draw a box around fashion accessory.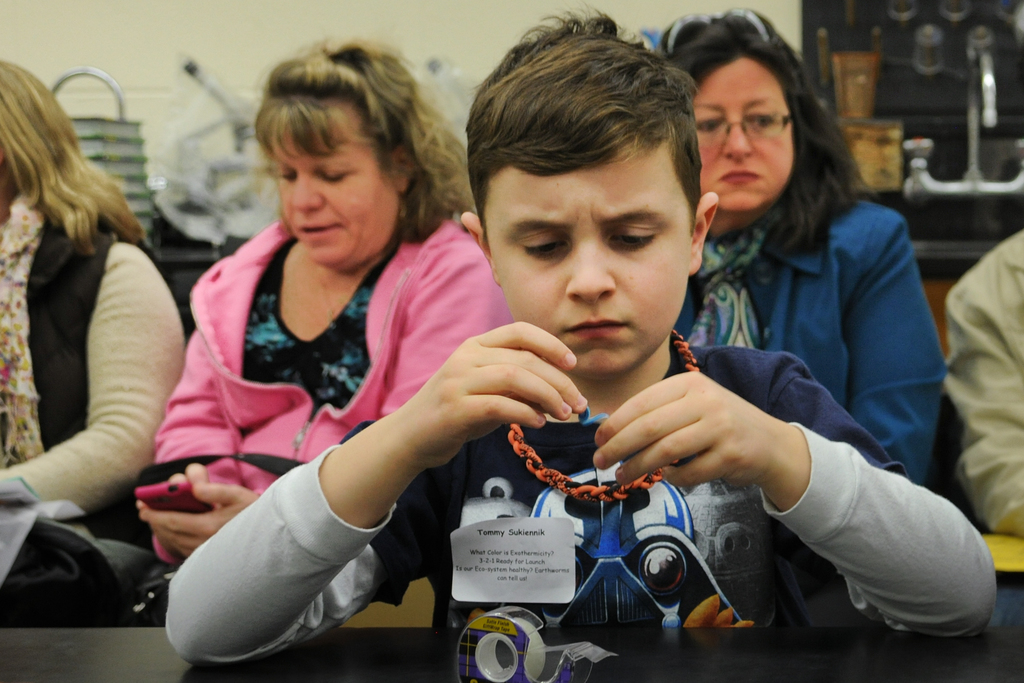
x1=656, y1=3, x2=776, y2=47.
